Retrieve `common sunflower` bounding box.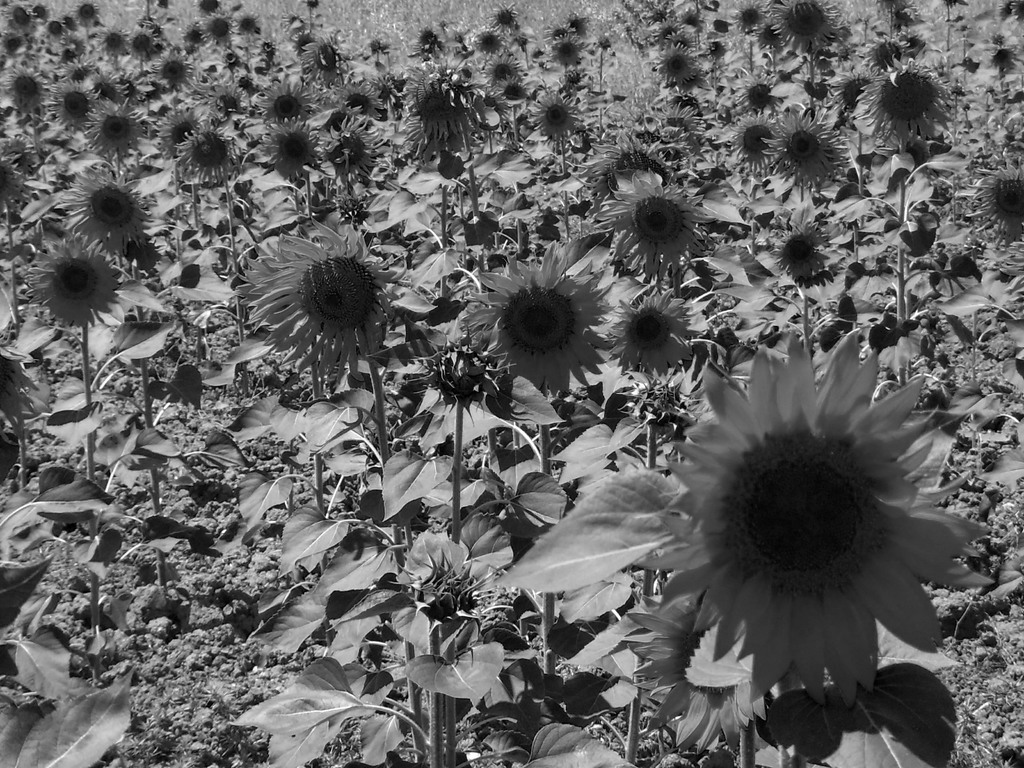
Bounding box: 633 321 995 706.
